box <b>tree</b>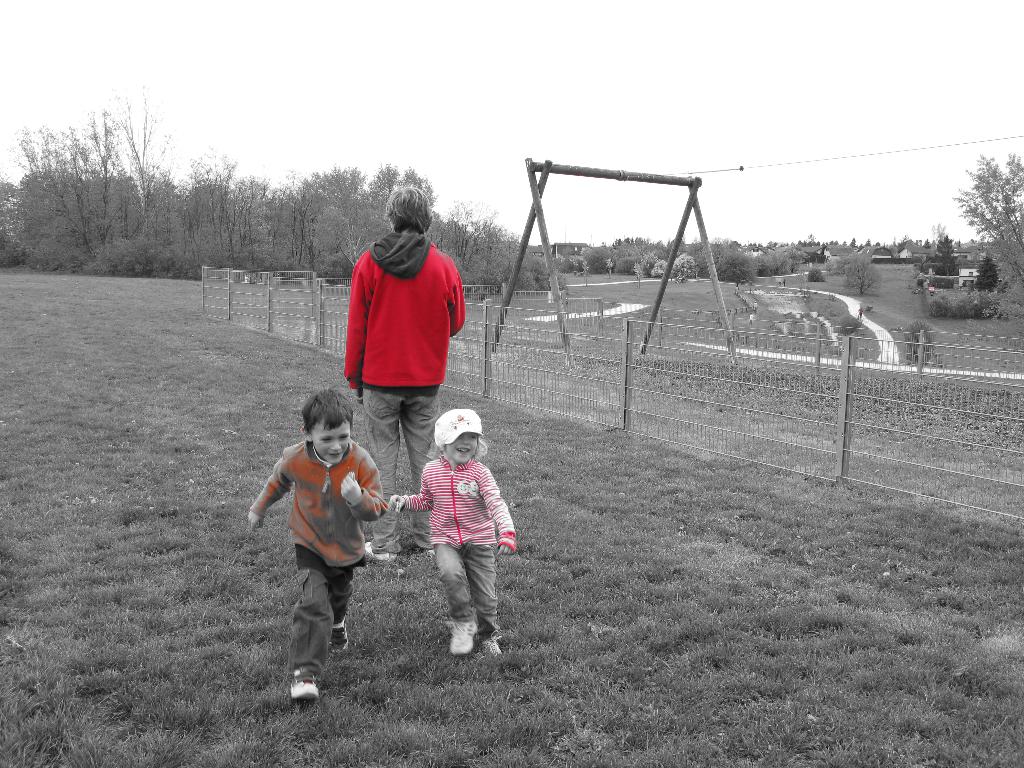
<bbox>669, 253, 706, 283</bbox>
